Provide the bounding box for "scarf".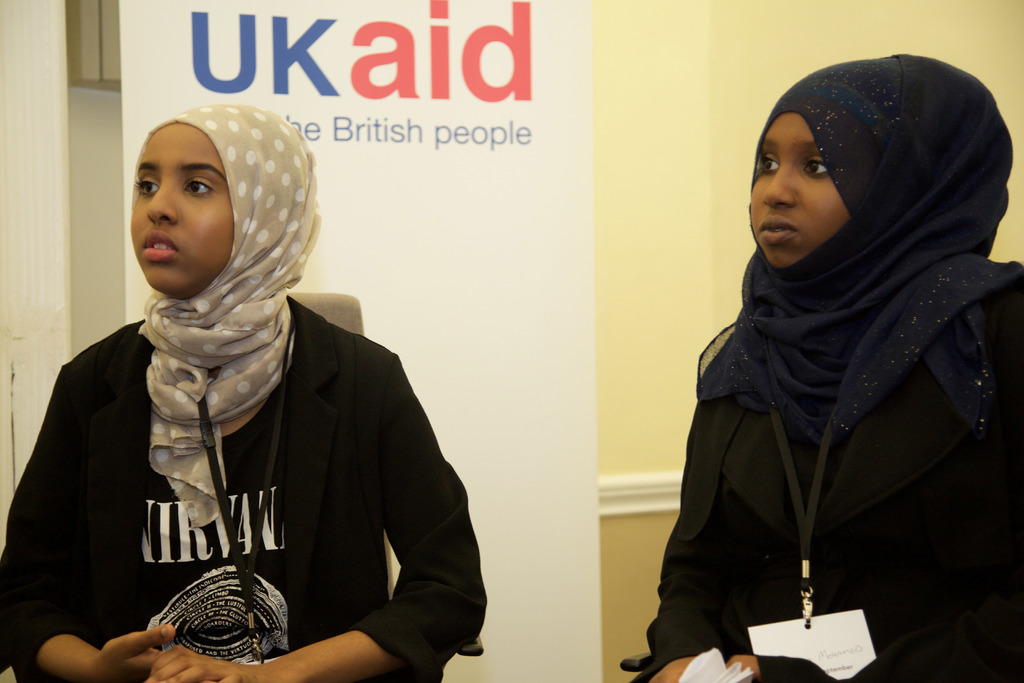
(131, 100, 317, 527).
